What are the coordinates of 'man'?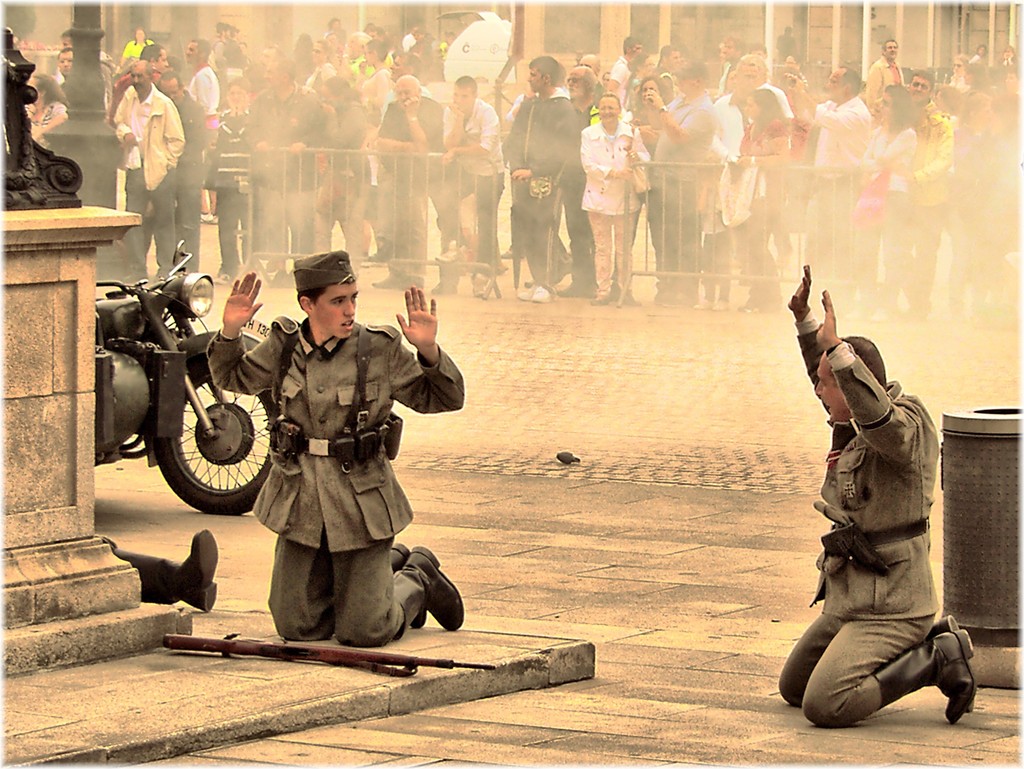
box(157, 73, 209, 273).
